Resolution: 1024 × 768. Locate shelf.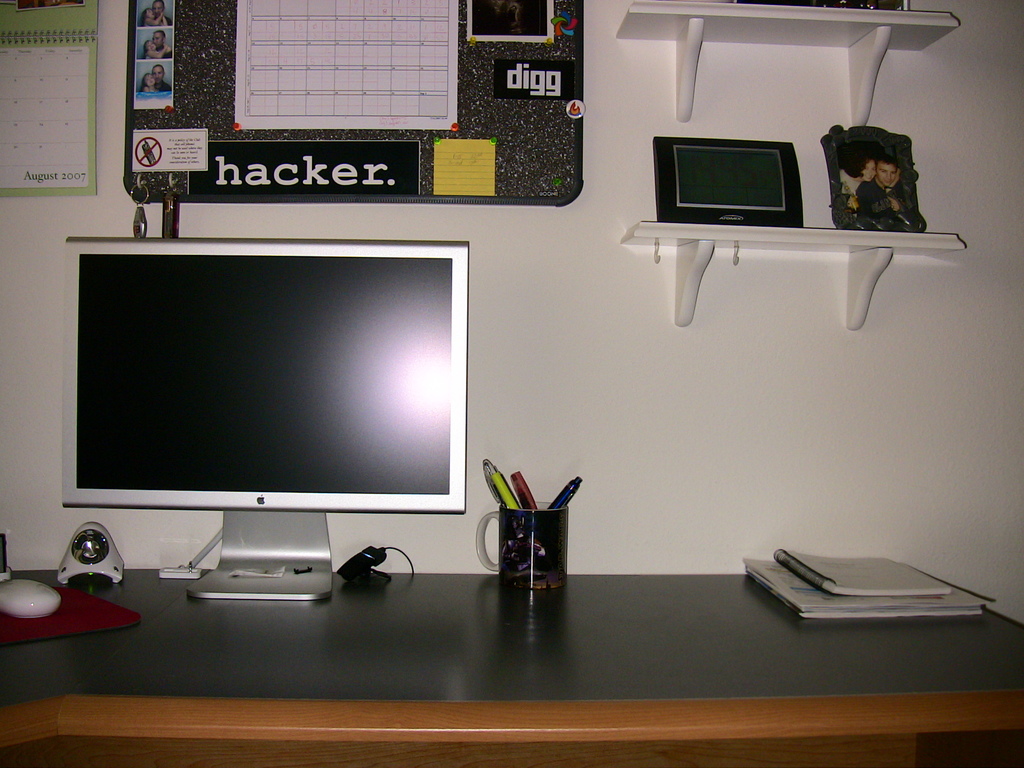
628/216/973/319.
